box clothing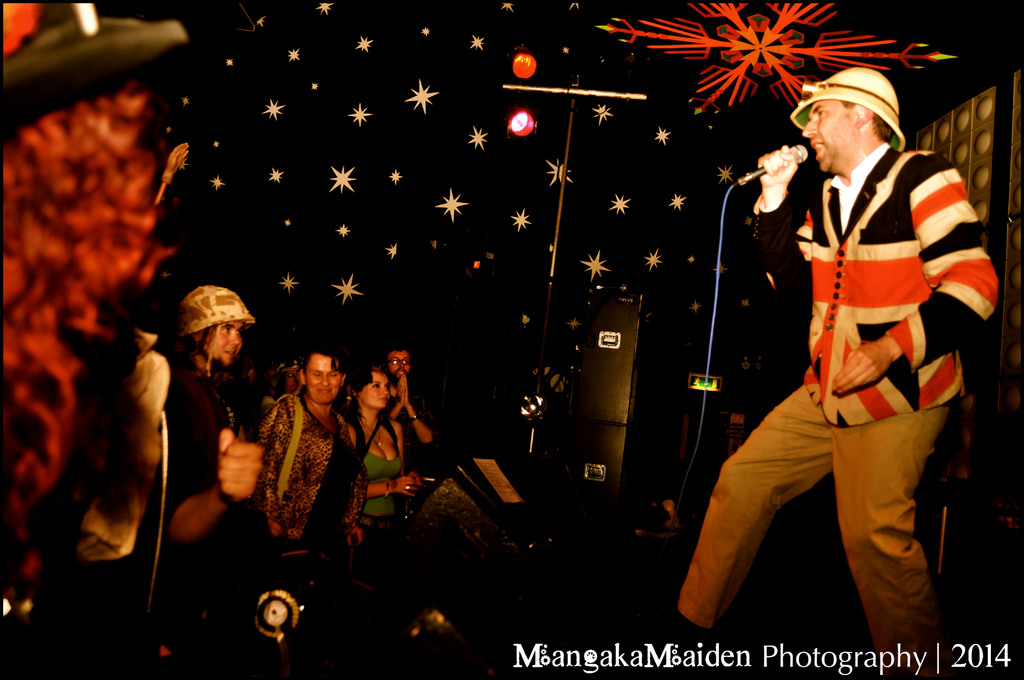
pyautogui.locateOnScreen(130, 327, 226, 514)
